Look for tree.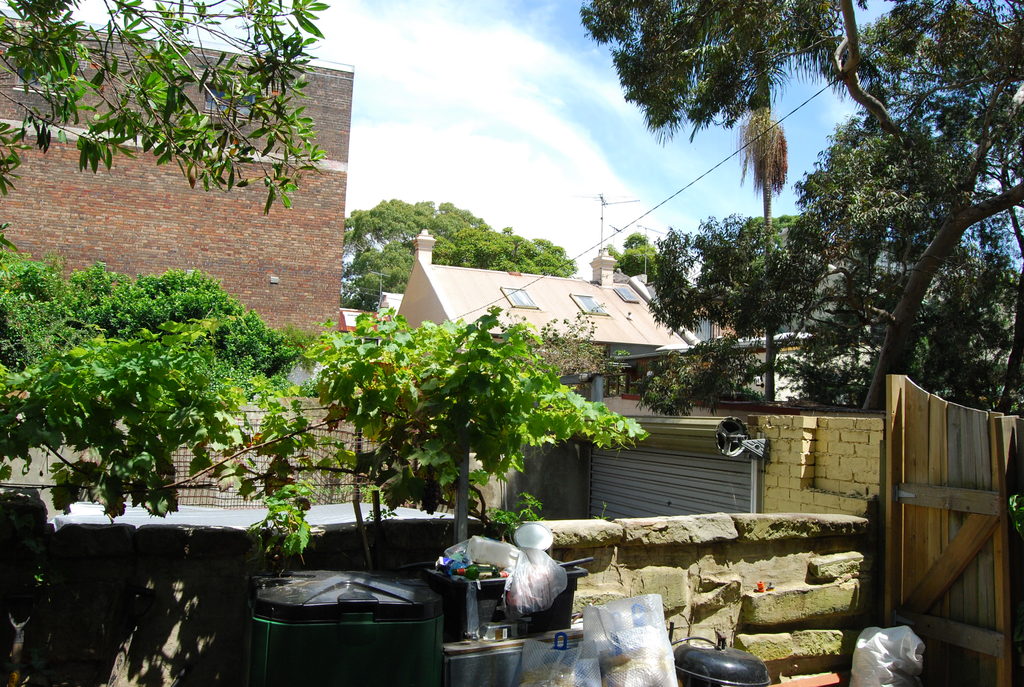
Found: region(333, 201, 596, 317).
